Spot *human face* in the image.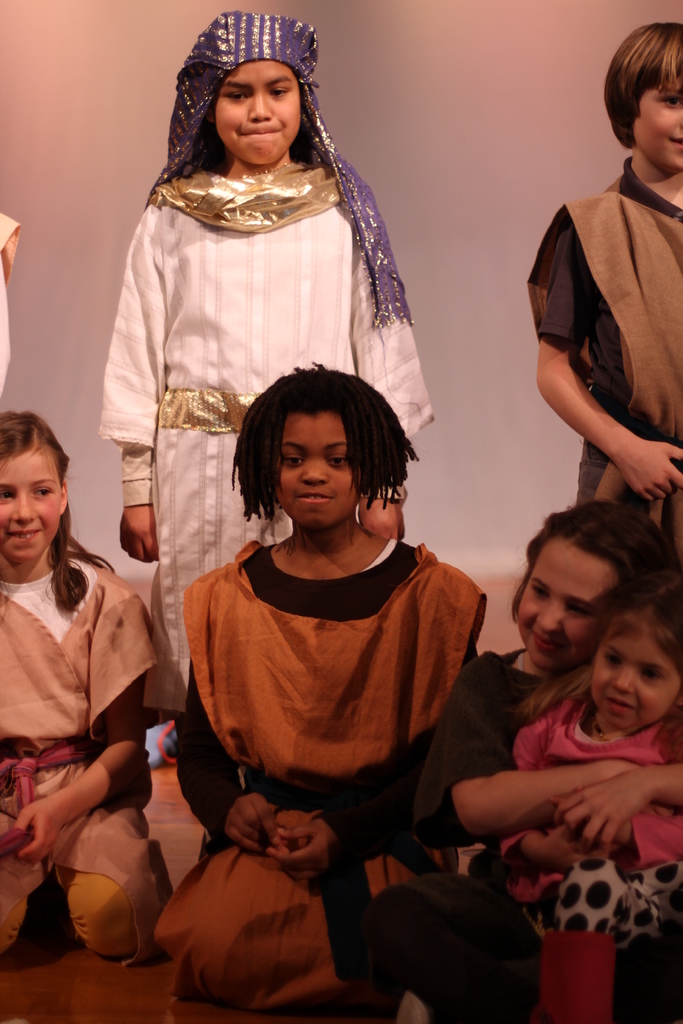
*human face* found at bbox(509, 540, 618, 665).
